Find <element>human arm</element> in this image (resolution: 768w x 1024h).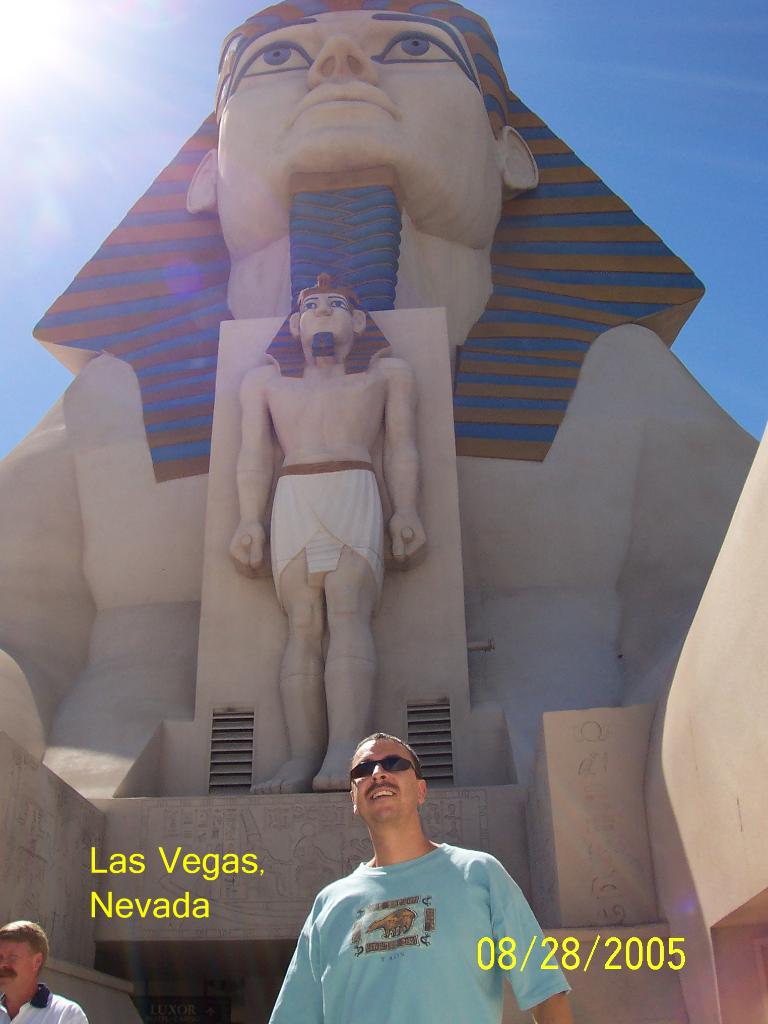
x1=488 y1=868 x2=574 y2=1023.
